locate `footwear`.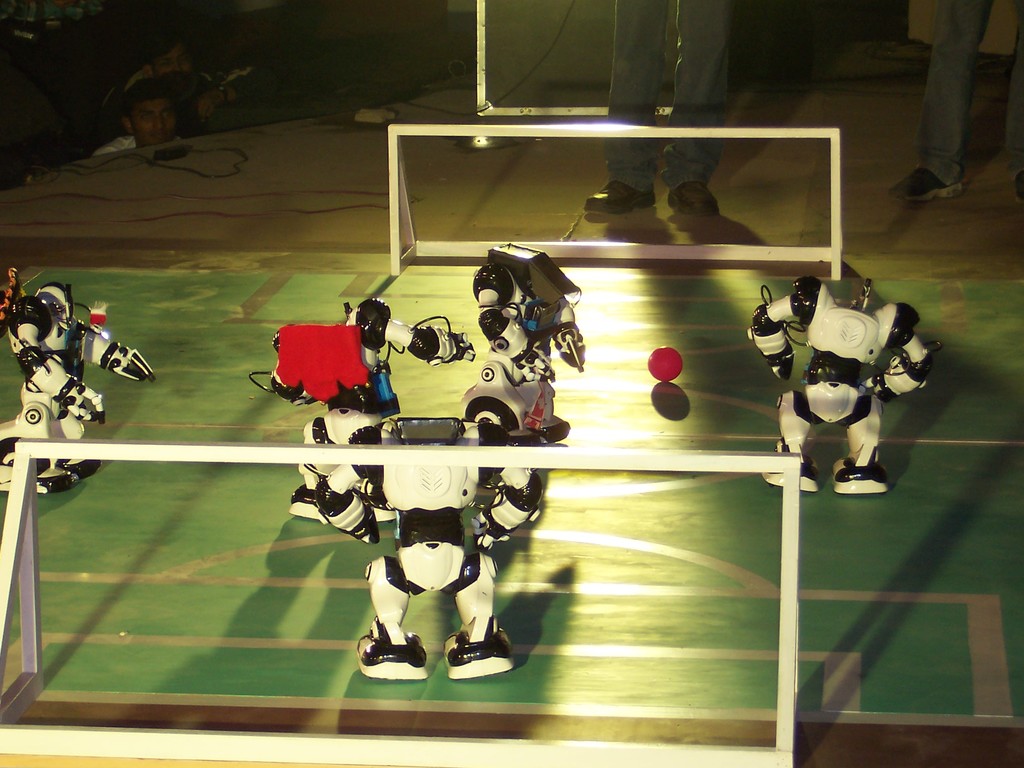
Bounding box: [349, 621, 428, 690].
